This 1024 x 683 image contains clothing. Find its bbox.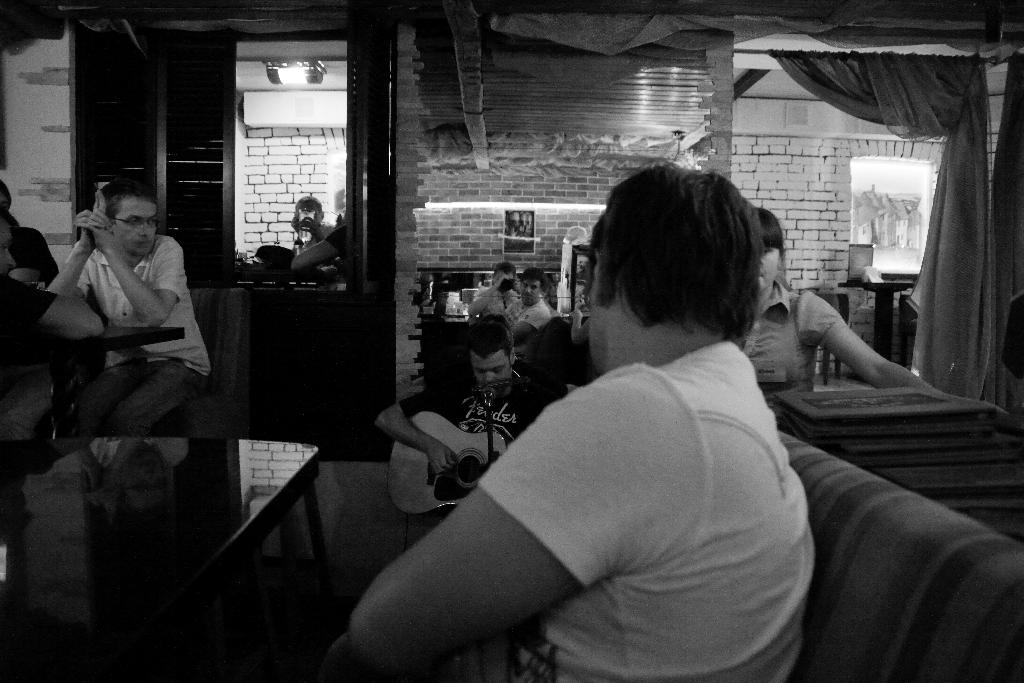
box(65, 233, 209, 433).
